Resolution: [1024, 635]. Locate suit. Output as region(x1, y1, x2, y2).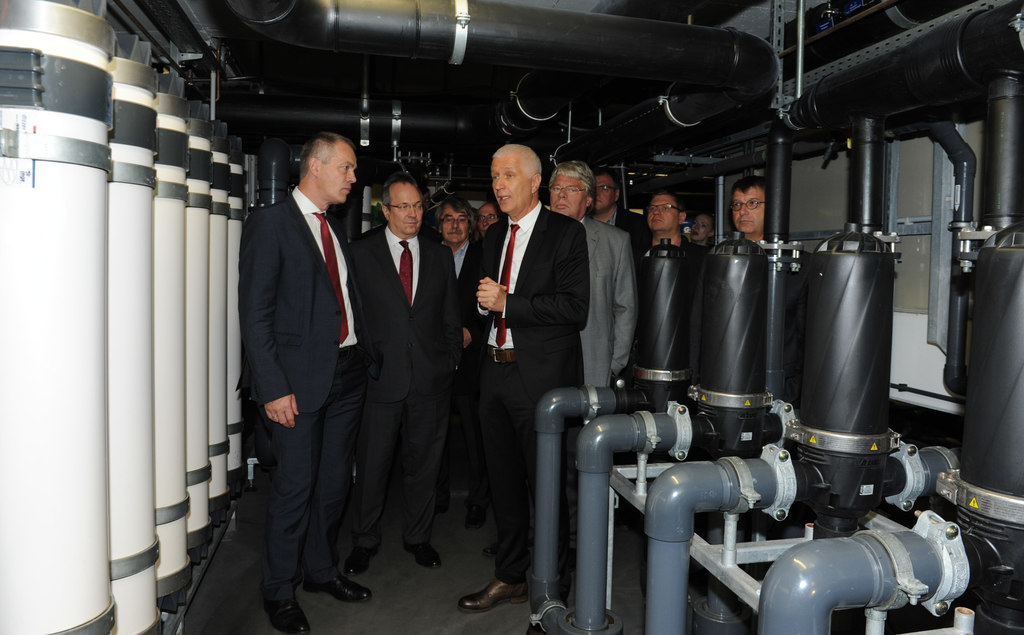
region(237, 189, 378, 609).
